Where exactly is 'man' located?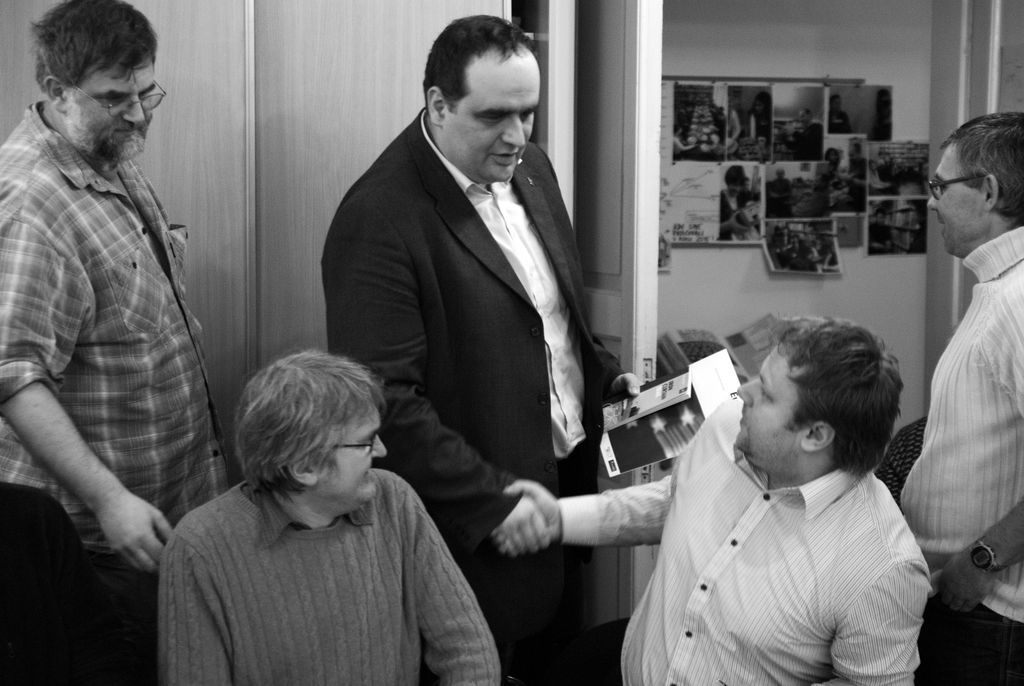
Its bounding box is Rect(488, 309, 938, 685).
